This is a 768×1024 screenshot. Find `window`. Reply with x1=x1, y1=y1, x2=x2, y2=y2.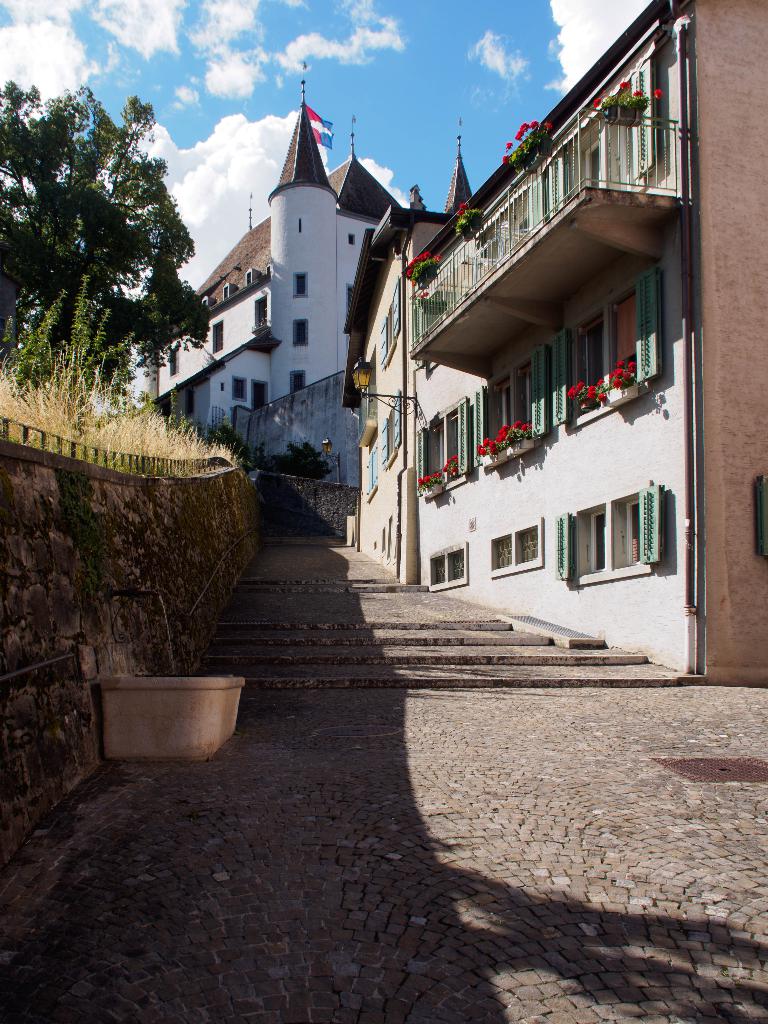
x1=490, y1=527, x2=547, y2=576.
